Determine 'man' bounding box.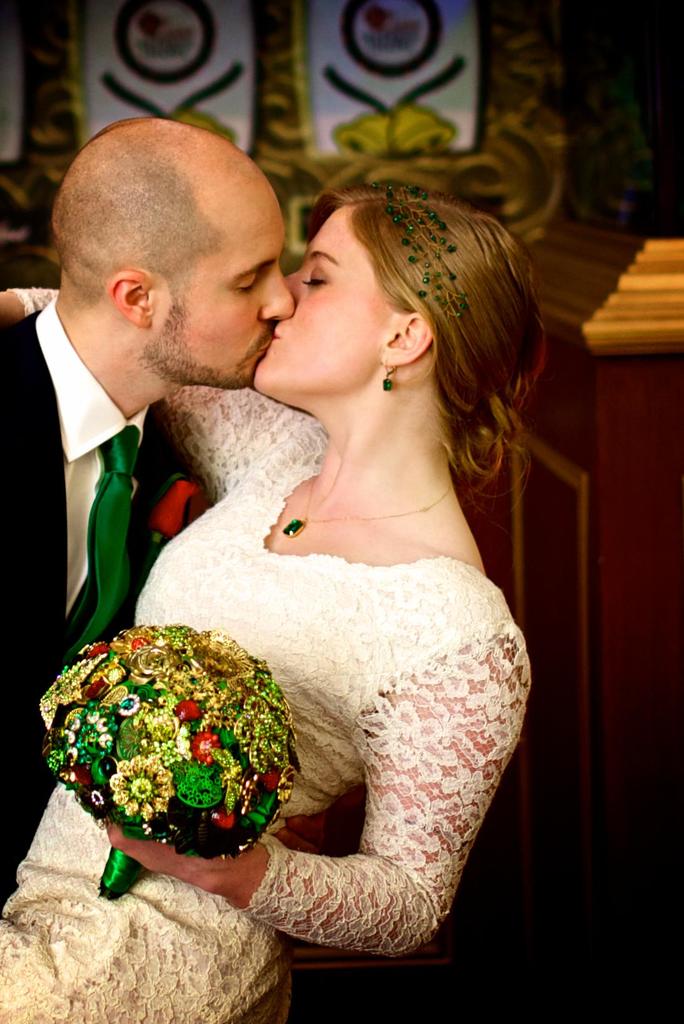
Determined: box(0, 122, 294, 902).
